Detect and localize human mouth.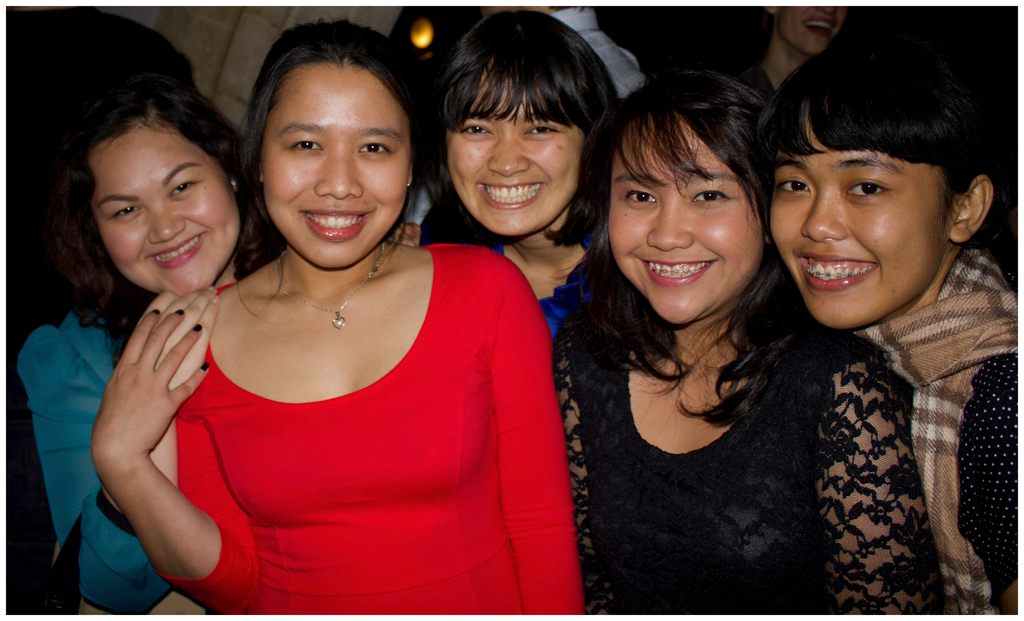
Localized at <bbox>638, 259, 716, 285</bbox>.
